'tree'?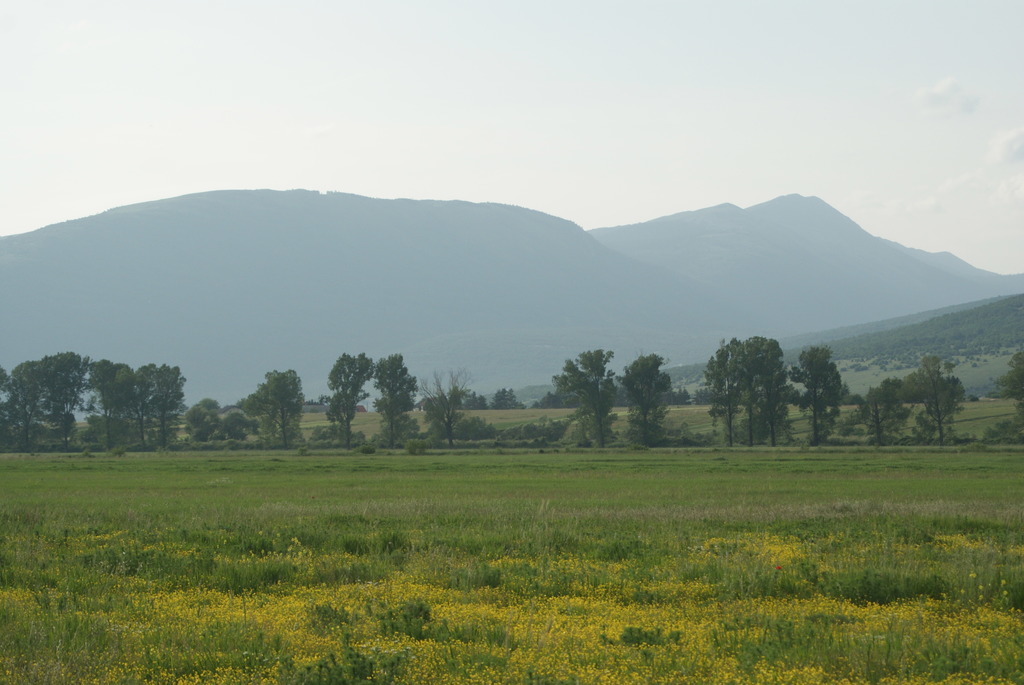
bbox(535, 386, 566, 407)
